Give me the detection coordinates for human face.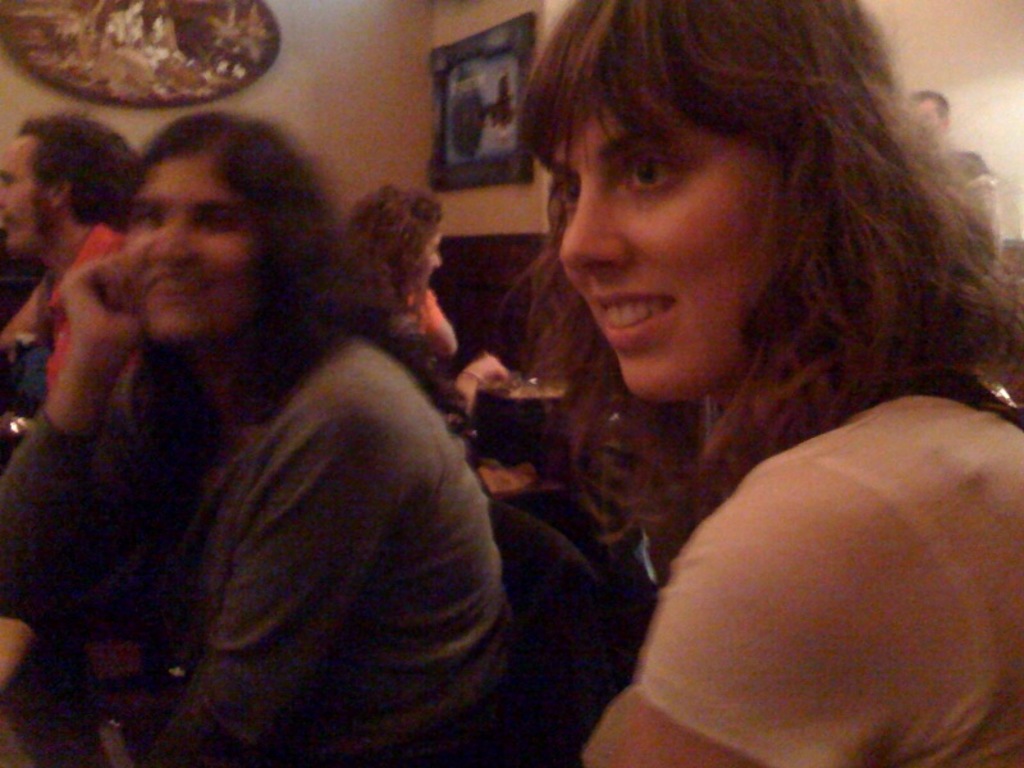
box=[0, 133, 46, 256].
